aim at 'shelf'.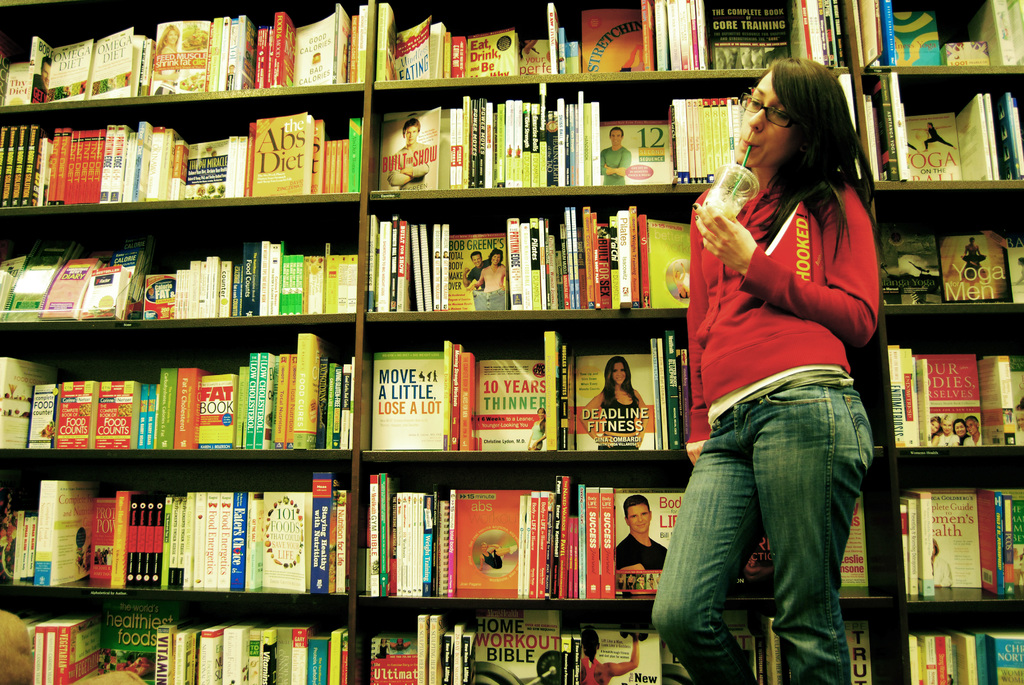
Aimed at box(873, 71, 1023, 192).
